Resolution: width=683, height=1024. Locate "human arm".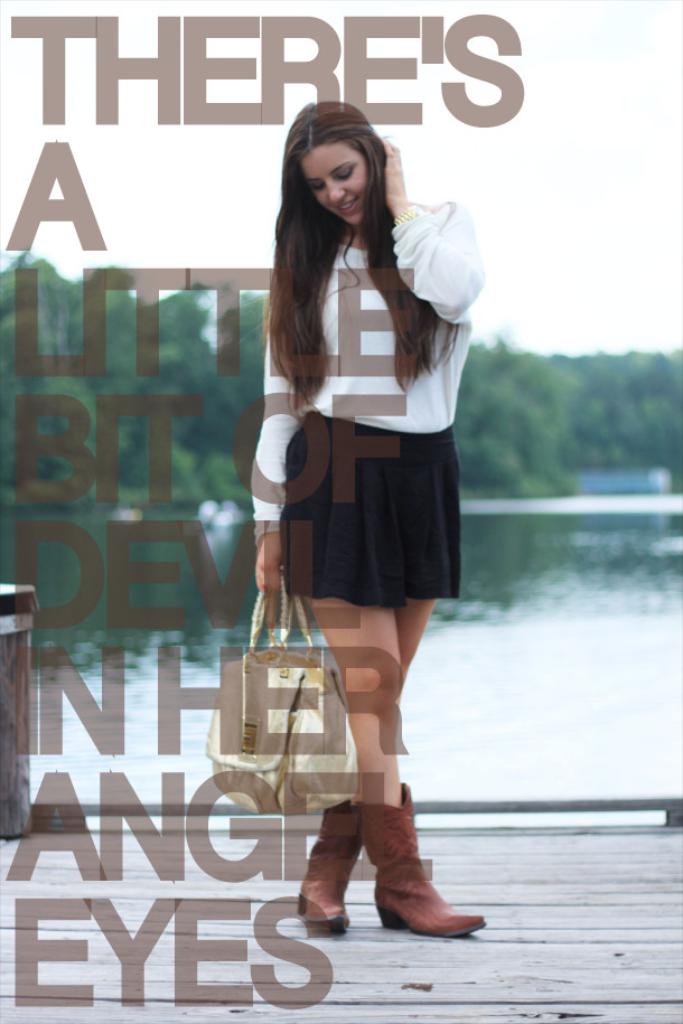
<region>245, 331, 306, 604</region>.
